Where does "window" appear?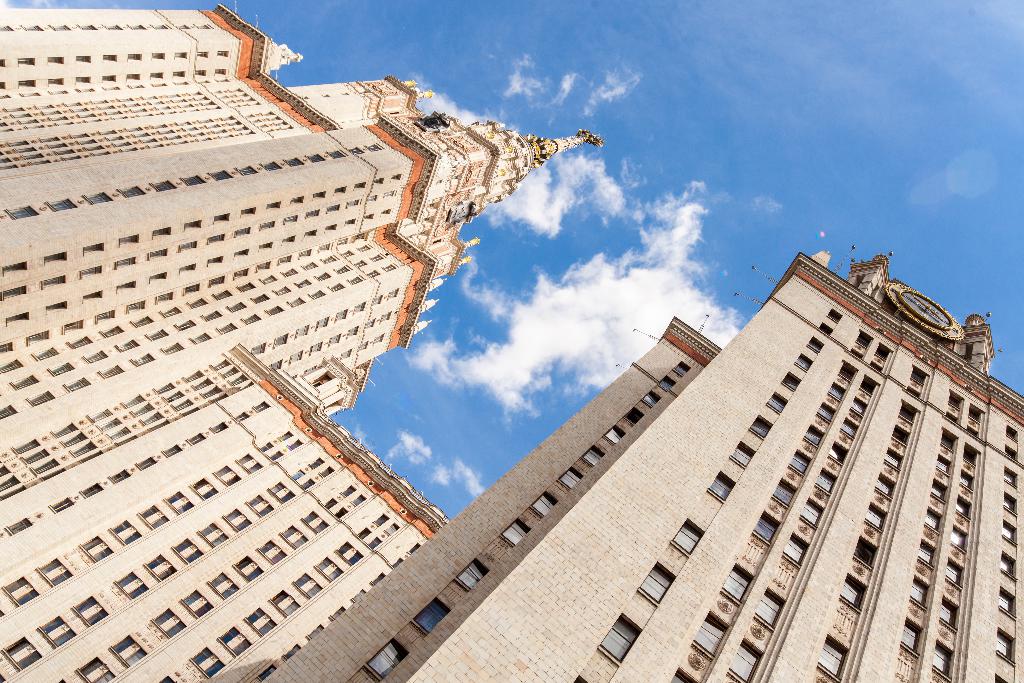
Appears at locate(244, 609, 277, 639).
